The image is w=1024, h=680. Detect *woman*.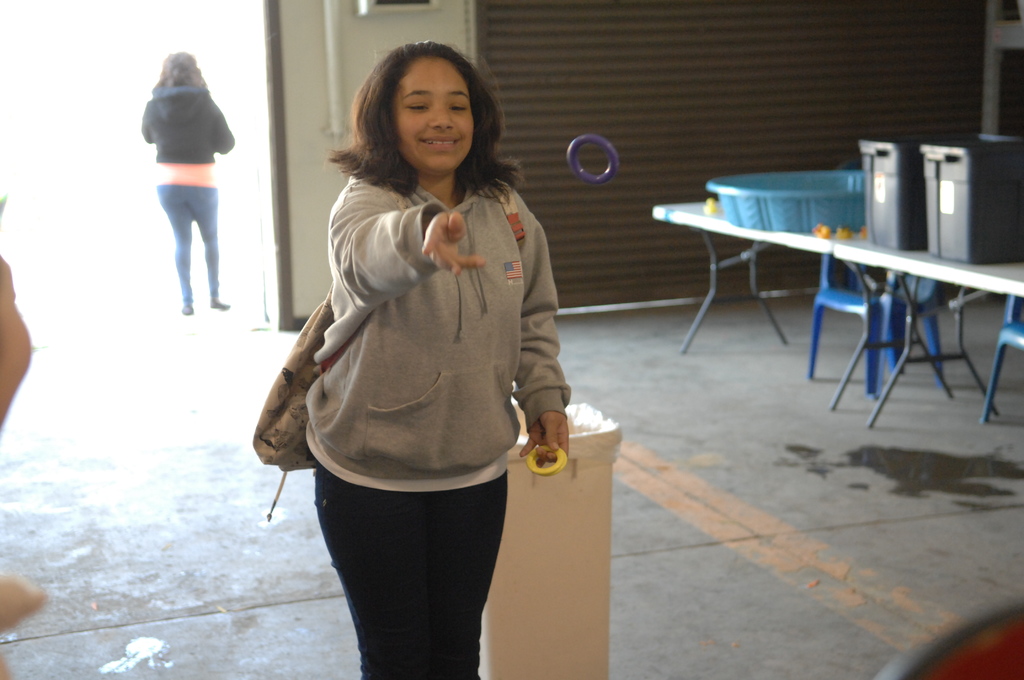
Detection: 276:30:587:679.
